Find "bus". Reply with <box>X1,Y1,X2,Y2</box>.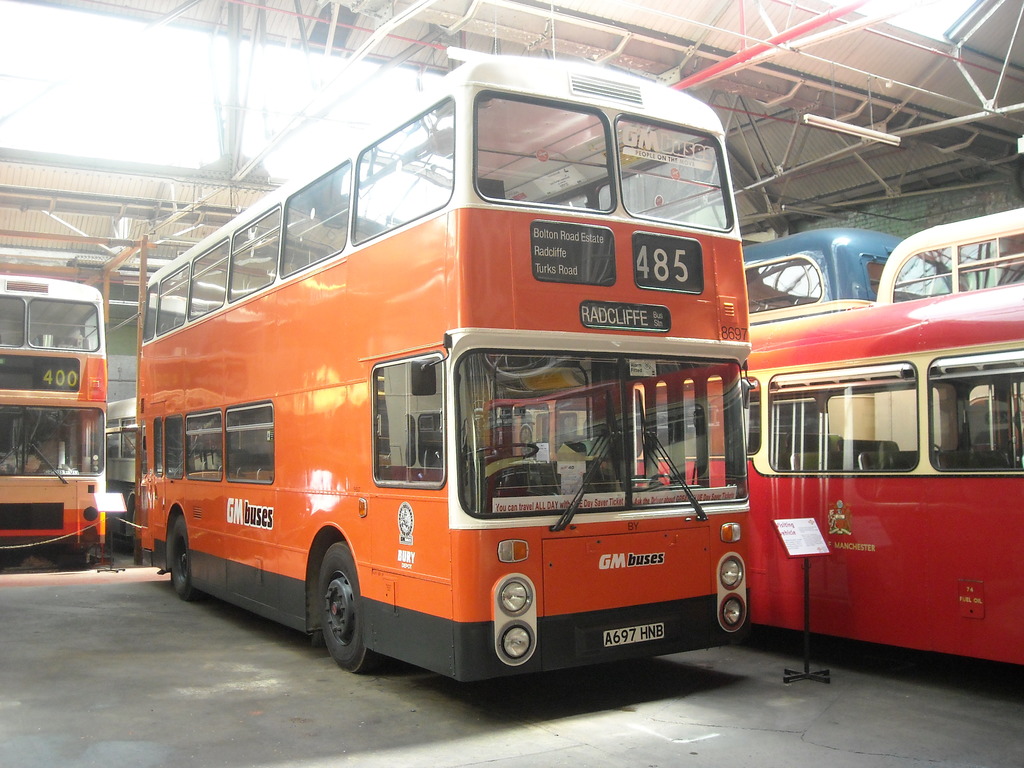
<box>483,285,1023,664</box>.
